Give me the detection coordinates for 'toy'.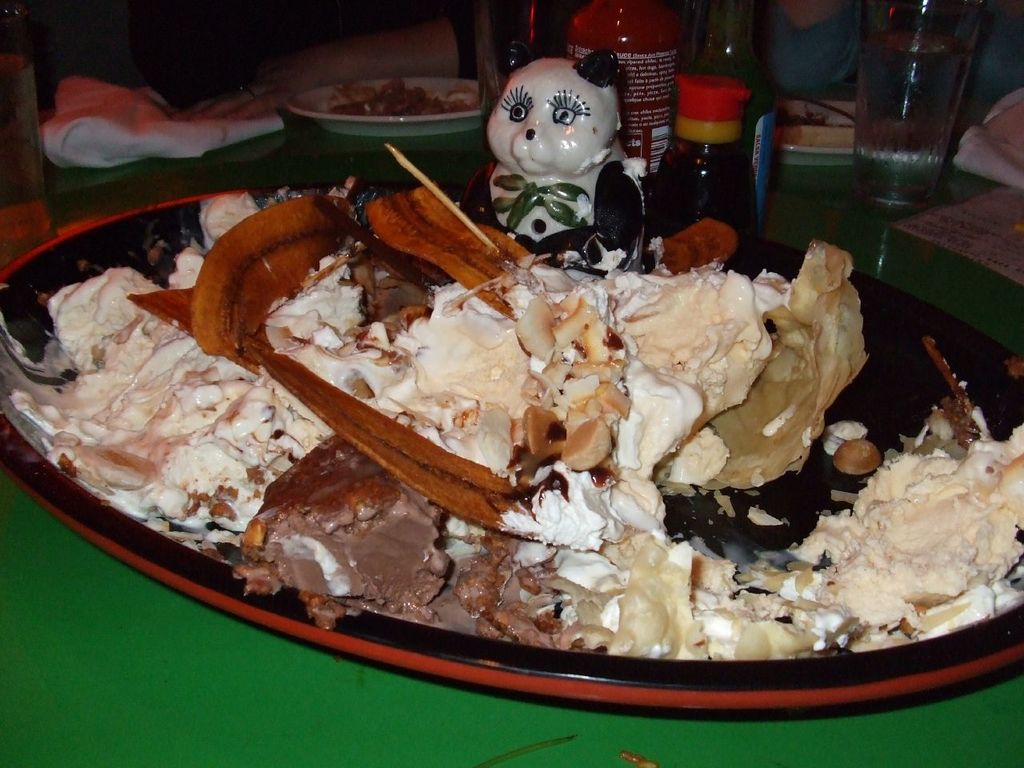
bbox=[464, 49, 652, 239].
